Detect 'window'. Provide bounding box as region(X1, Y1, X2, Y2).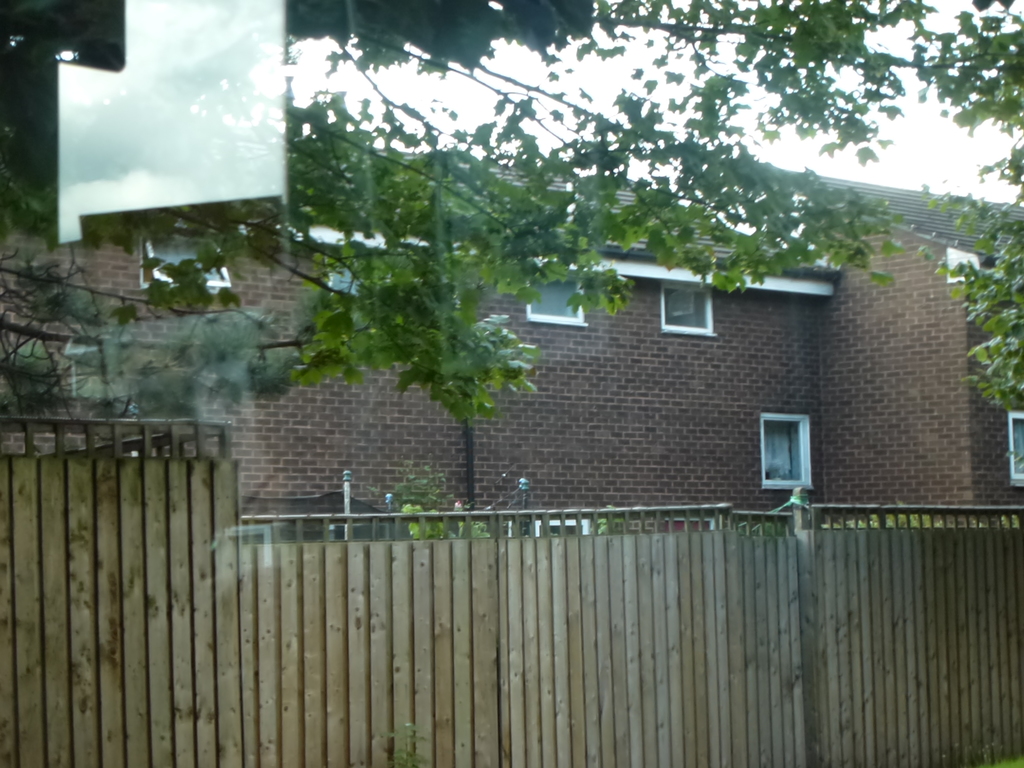
region(151, 232, 237, 290).
